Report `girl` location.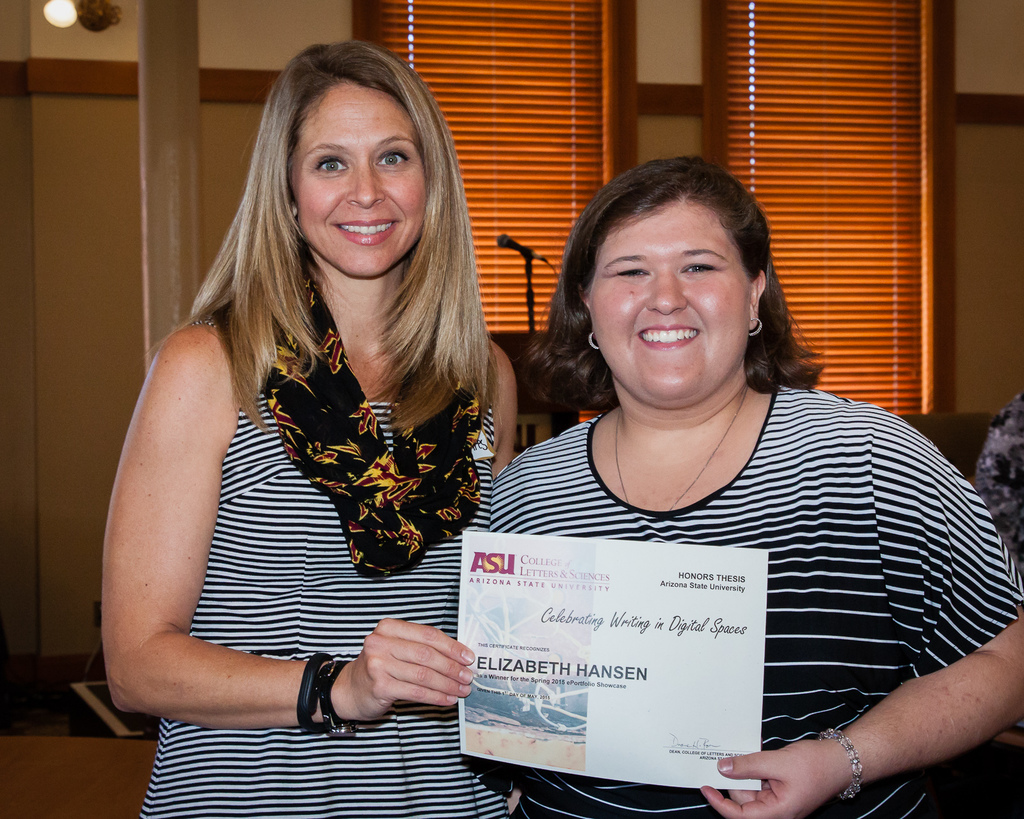
Report: {"left": 66, "top": 46, "right": 538, "bottom": 795}.
